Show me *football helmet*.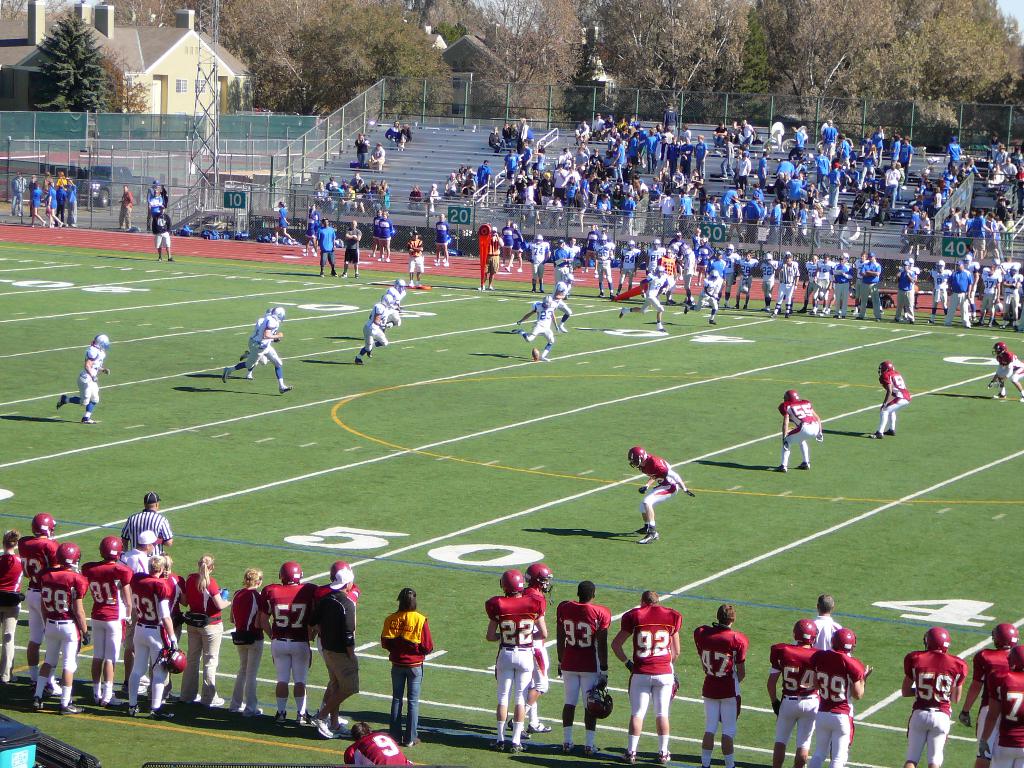
*football helmet* is here: 991,624,1020,648.
